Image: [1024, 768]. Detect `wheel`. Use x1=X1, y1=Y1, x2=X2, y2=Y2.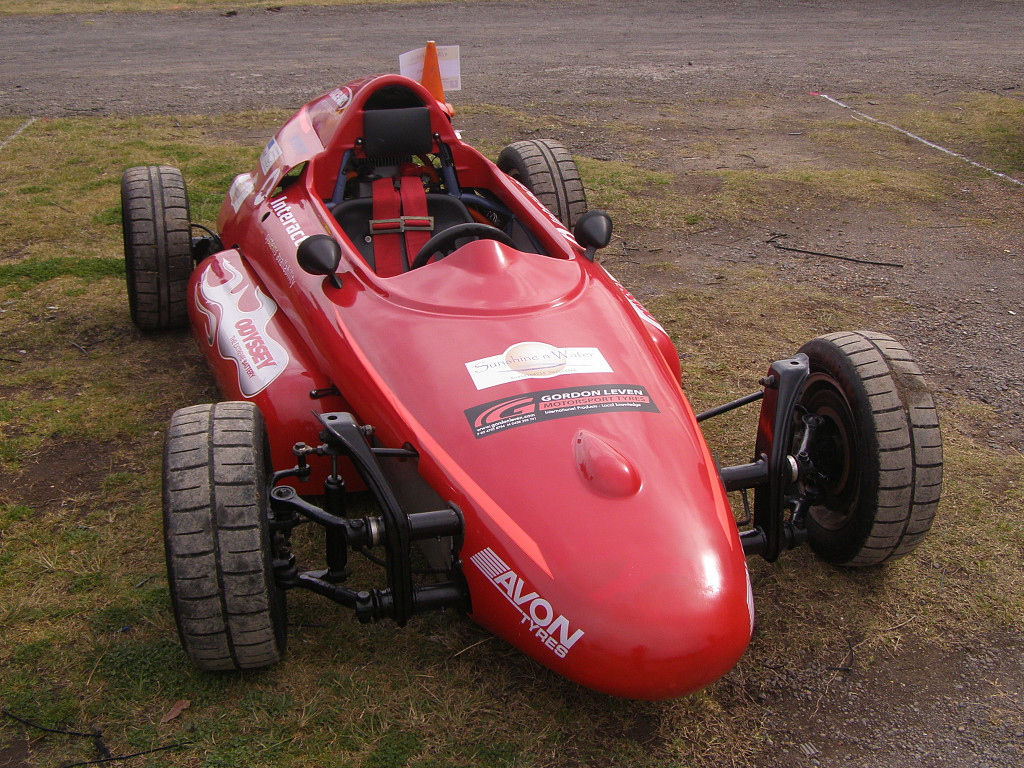
x1=153, y1=401, x2=283, y2=665.
